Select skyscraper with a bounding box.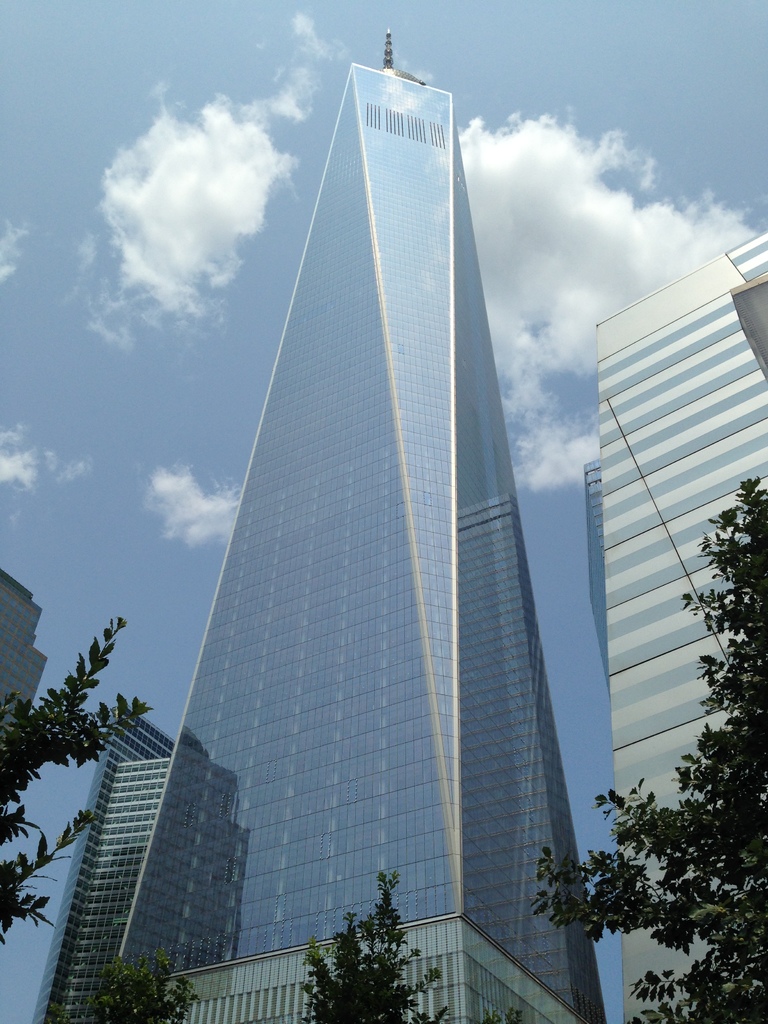
{"x1": 36, "y1": 699, "x2": 174, "y2": 1023}.
